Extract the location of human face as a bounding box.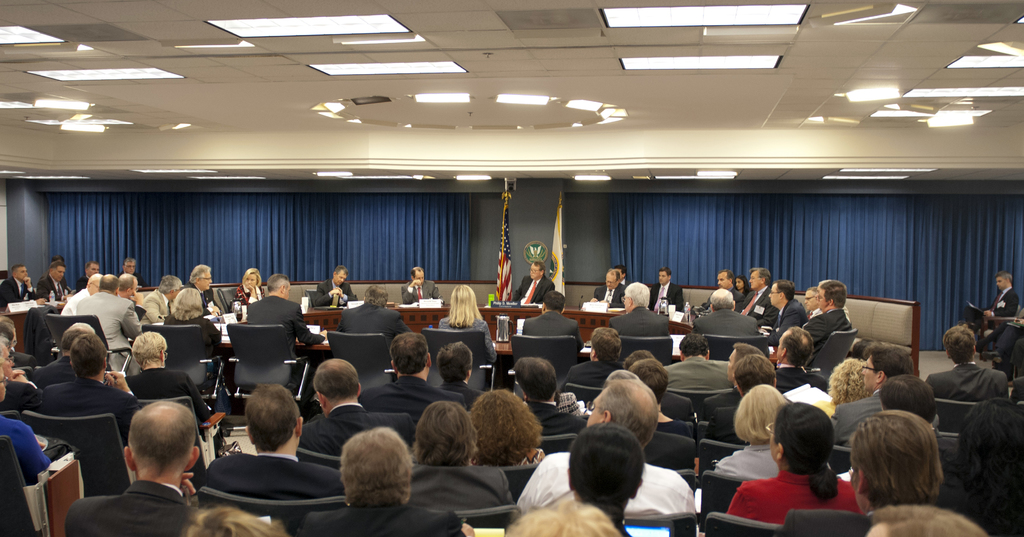
196,270,214,292.
